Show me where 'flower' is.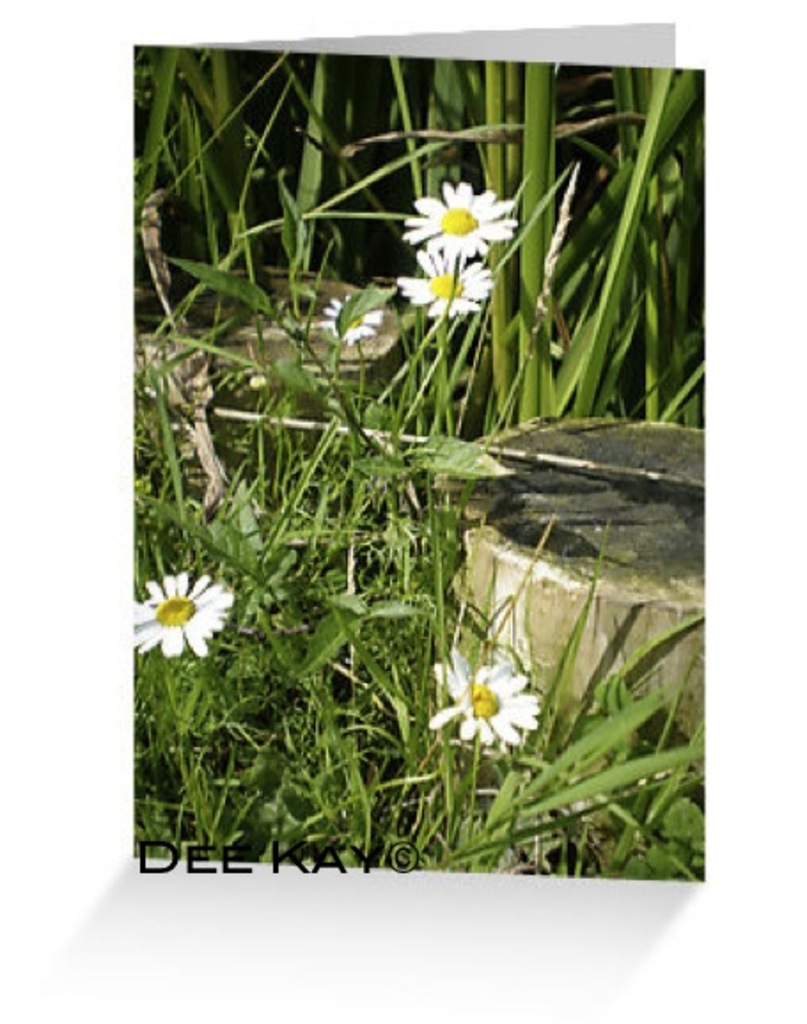
'flower' is at left=137, top=582, right=229, bottom=651.
